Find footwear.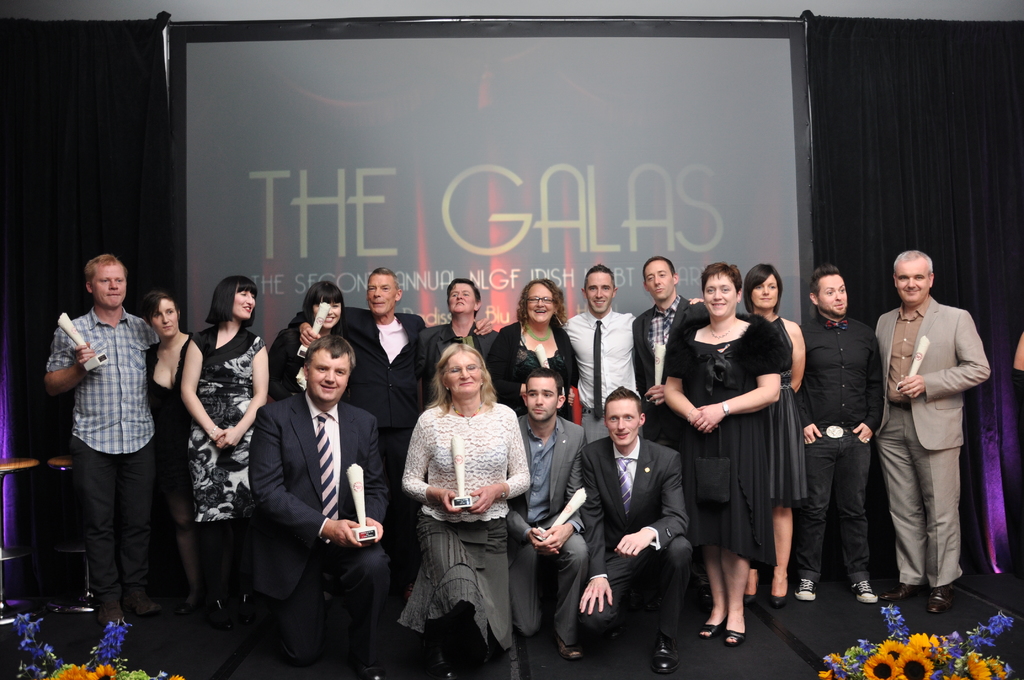
x1=550, y1=614, x2=583, y2=663.
